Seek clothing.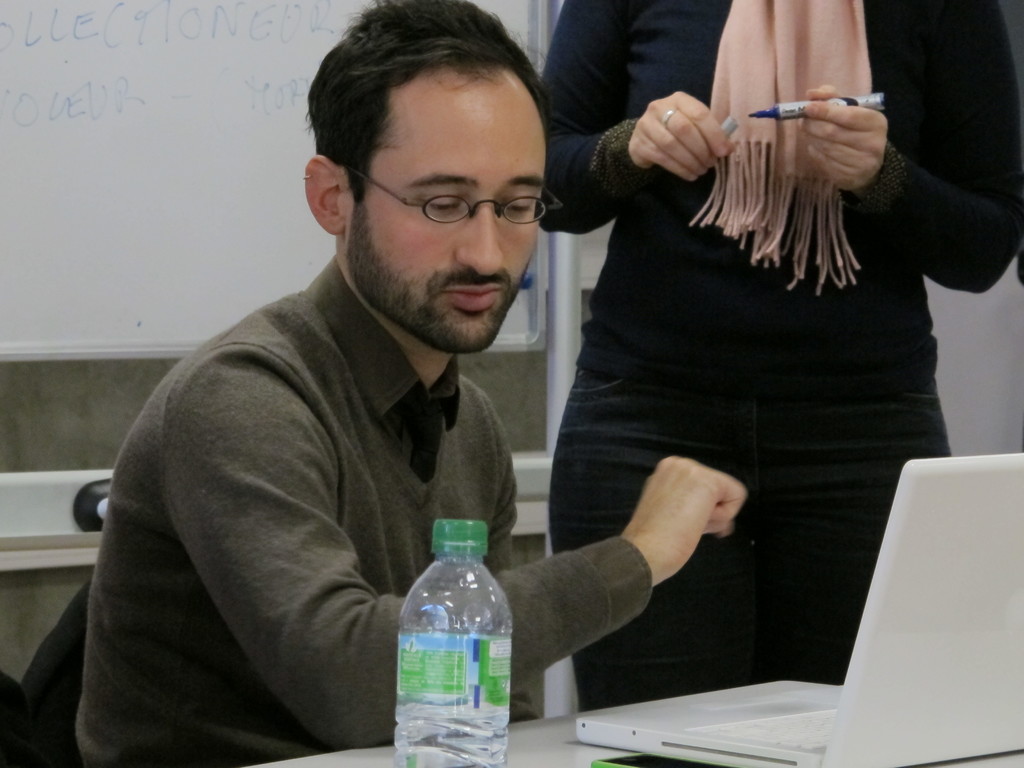
x1=102, y1=252, x2=673, y2=767.
